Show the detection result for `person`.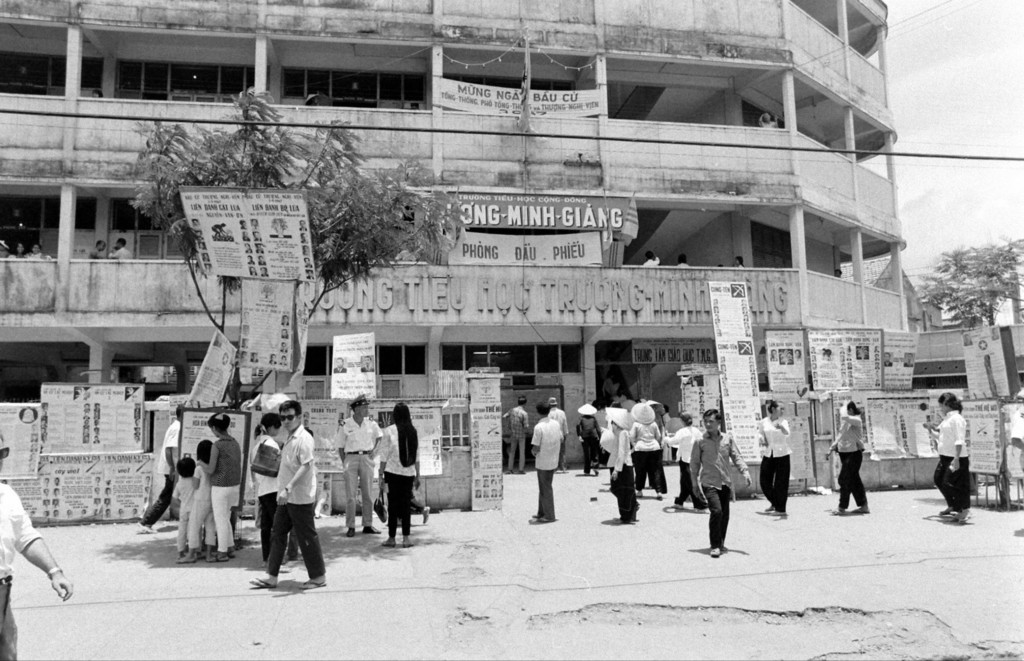
614 424 634 516.
